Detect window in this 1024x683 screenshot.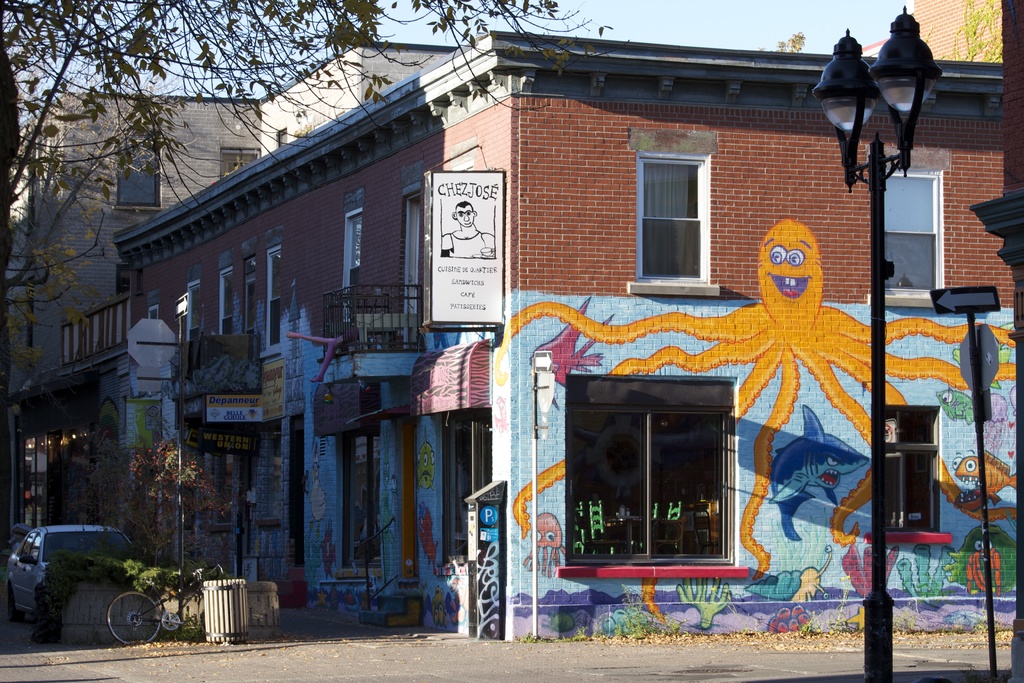
Detection: detection(888, 405, 940, 531).
